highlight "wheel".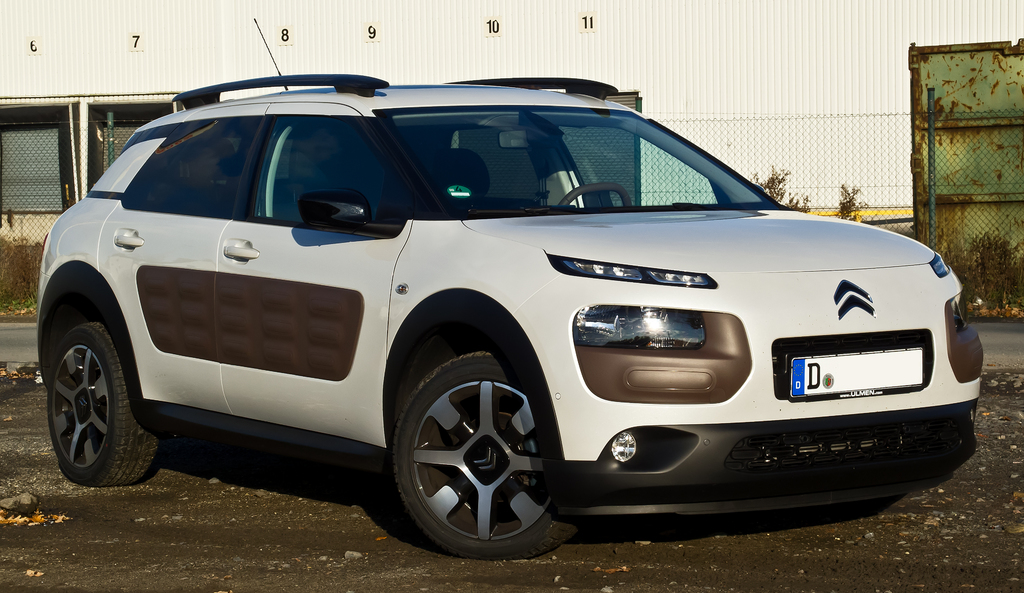
Highlighted region: (left=49, top=324, right=163, bottom=489).
